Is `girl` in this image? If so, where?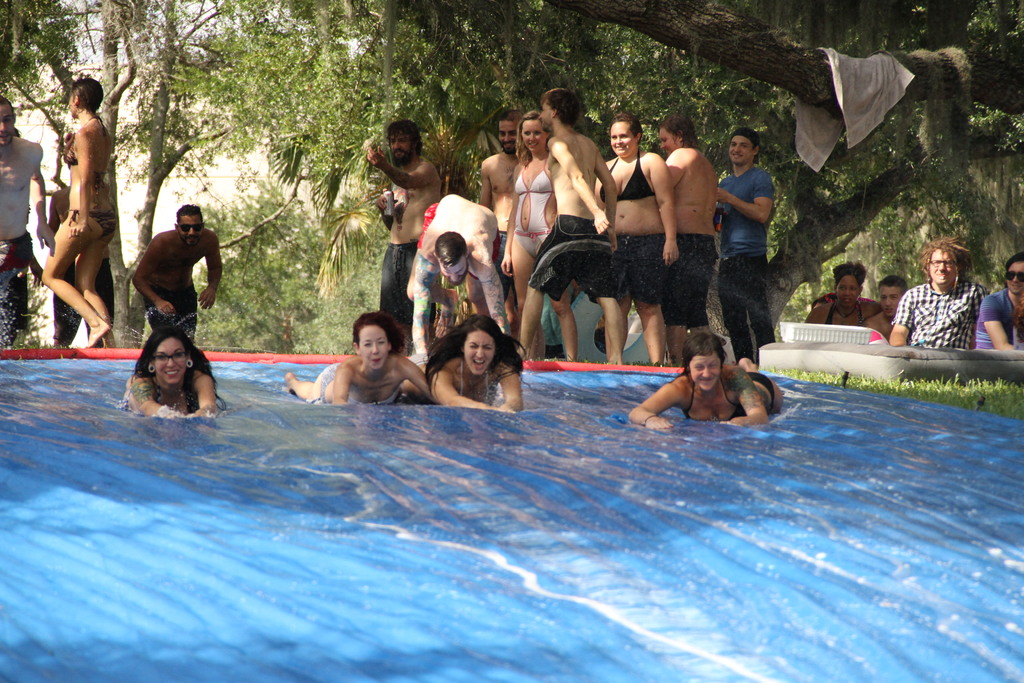
Yes, at bbox(500, 111, 579, 360).
